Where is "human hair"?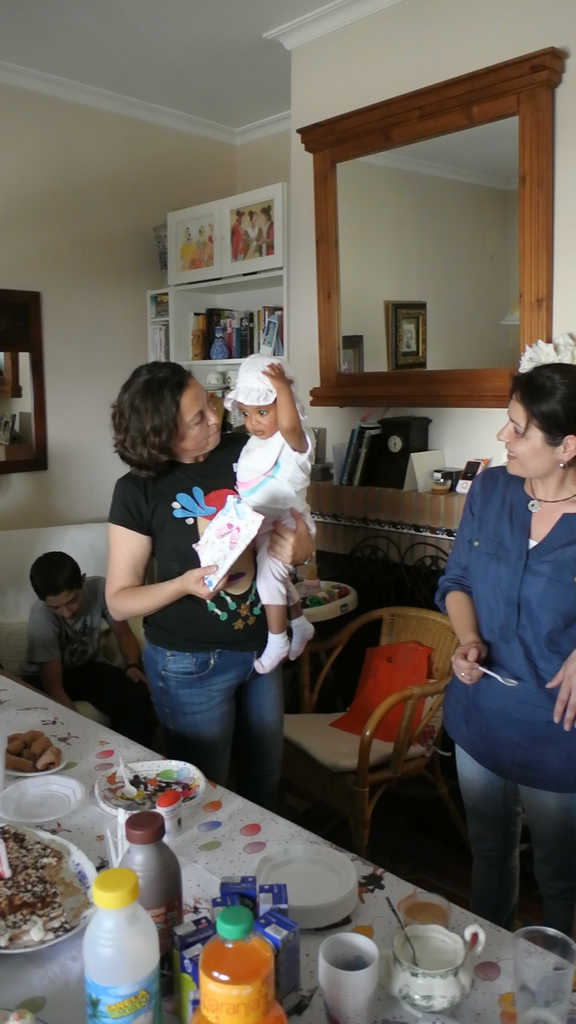
locate(504, 359, 575, 449).
